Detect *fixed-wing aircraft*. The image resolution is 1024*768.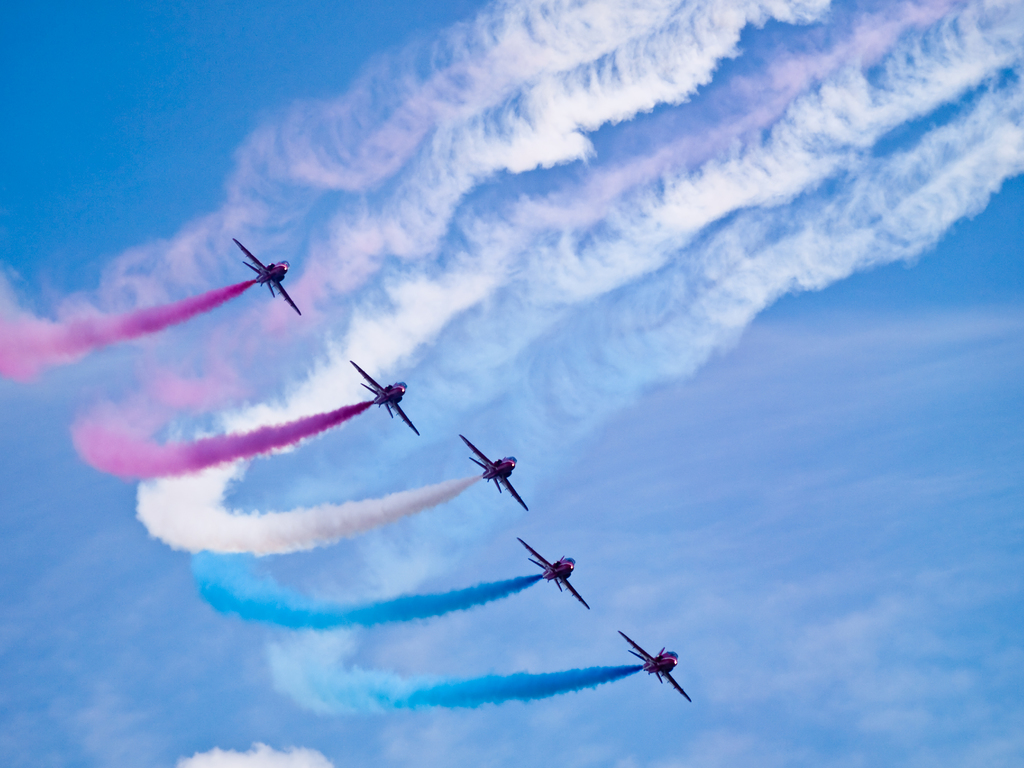
234 237 300 316.
